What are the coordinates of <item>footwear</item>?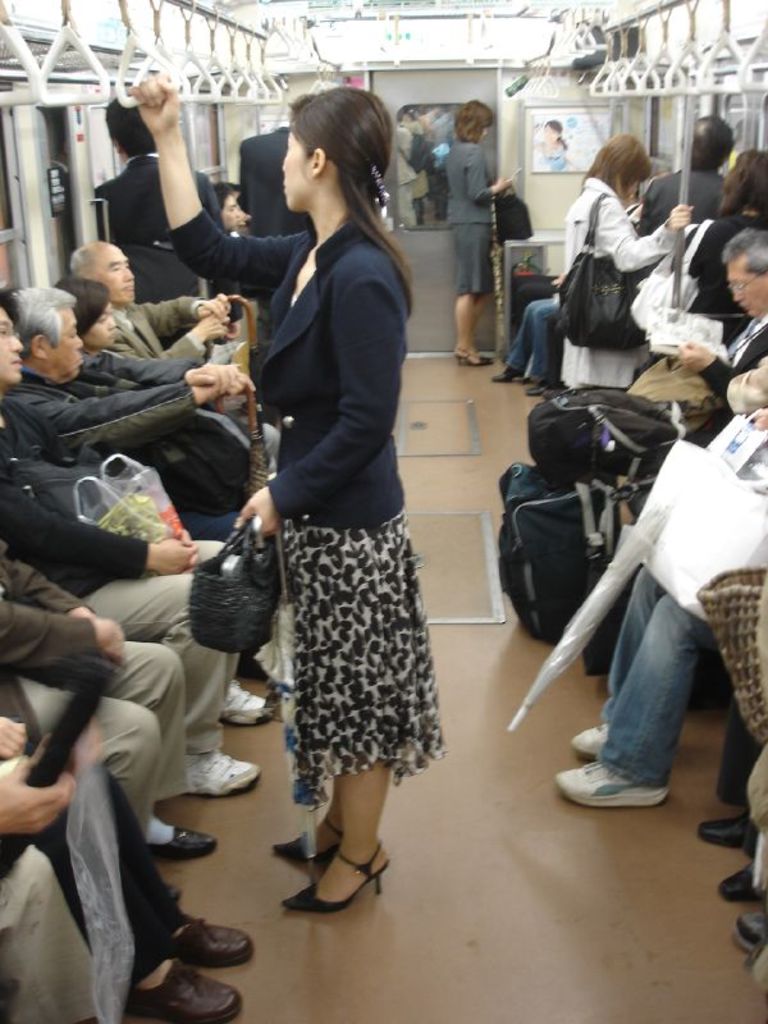
(739,897,767,959).
